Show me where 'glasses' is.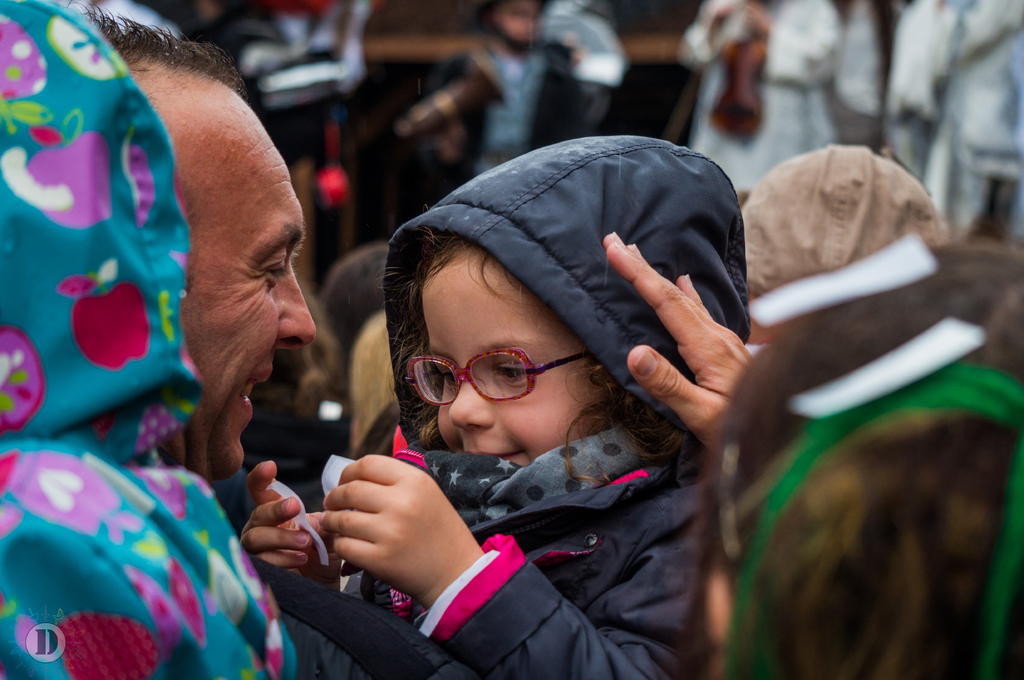
'glasses' is at l=398, t=347, r=591, b=413.
